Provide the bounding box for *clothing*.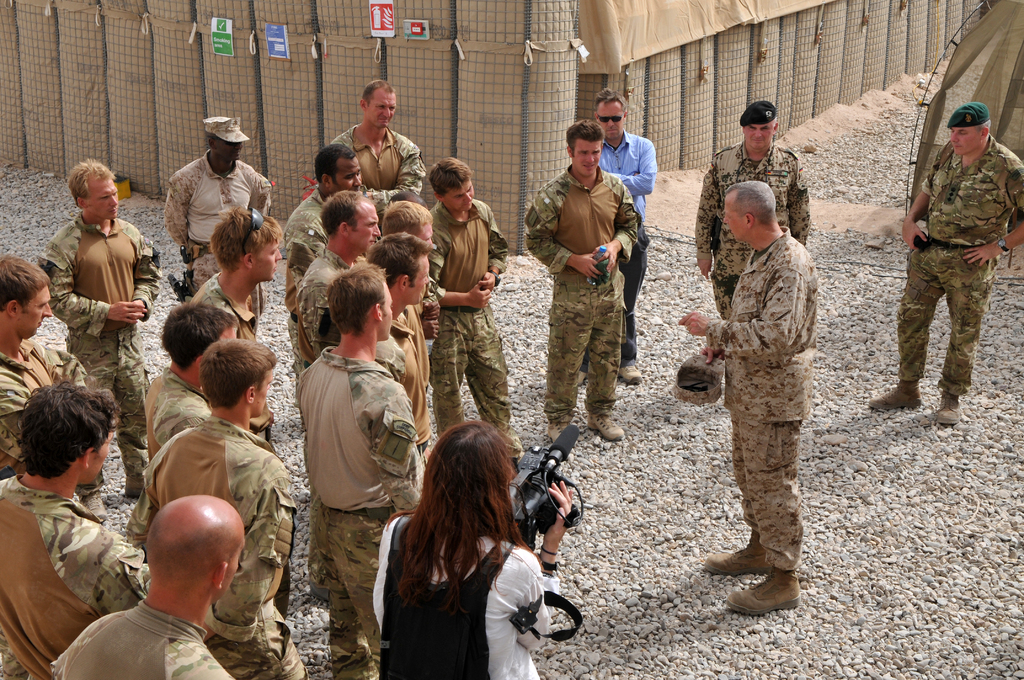
bbox=(156, 156, 276, 275).
